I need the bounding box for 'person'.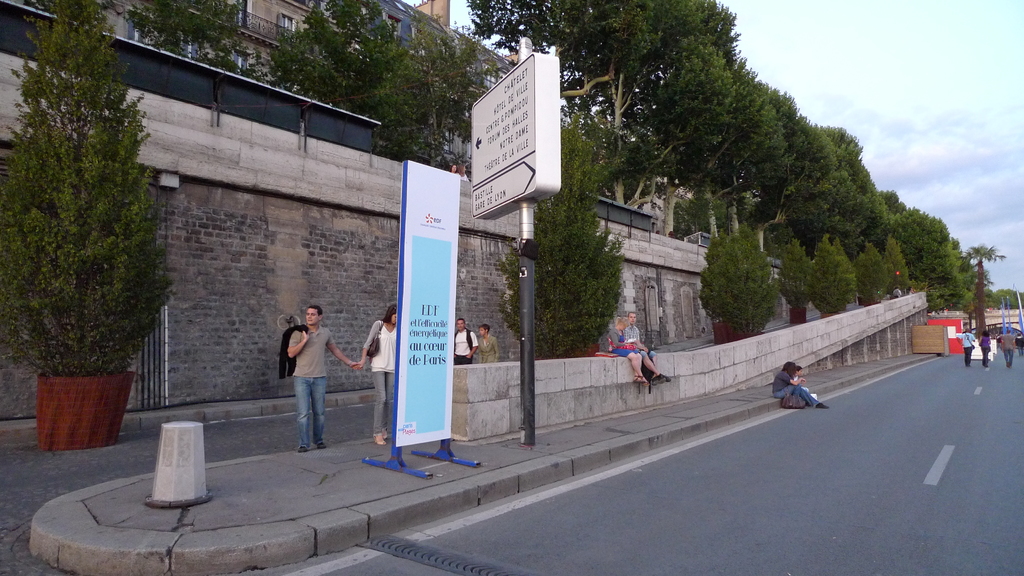
Here it is: 959 331 977 360.
